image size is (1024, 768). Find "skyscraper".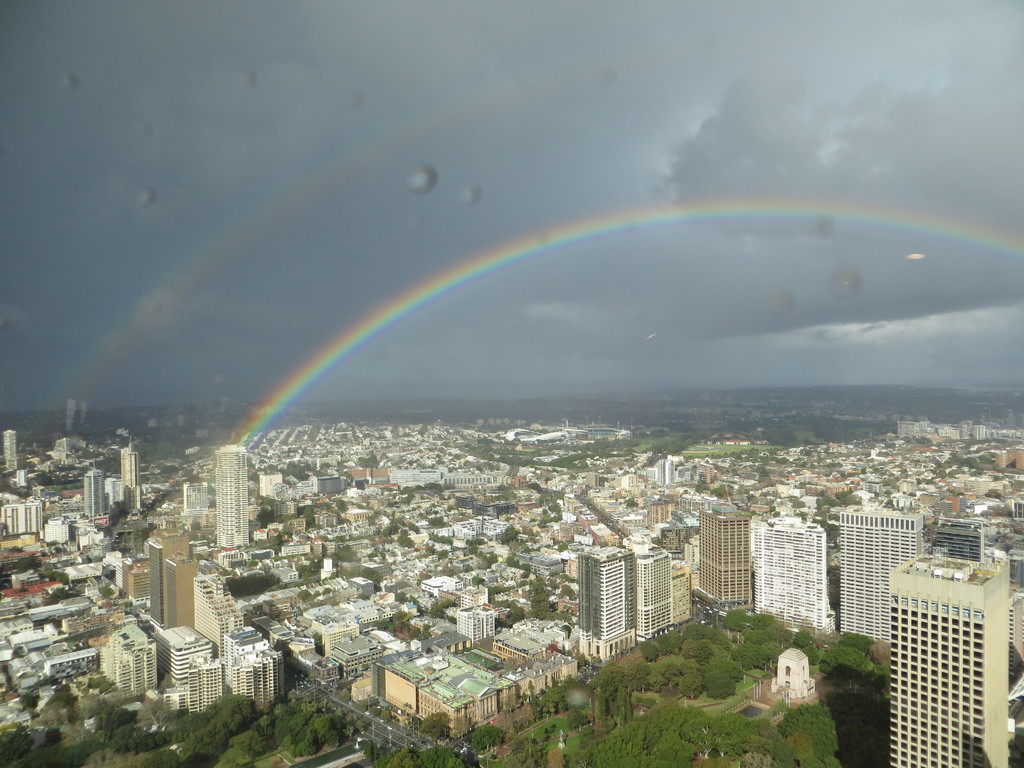
885/519/1012/767.
